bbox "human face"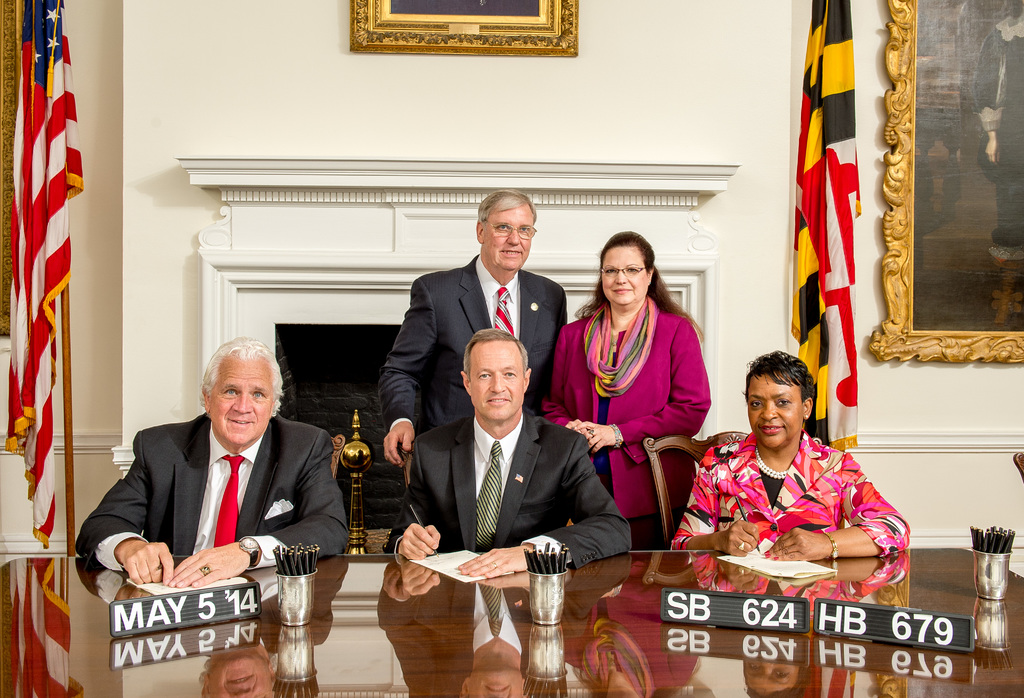
bbox(747, 372, 806, 451)
